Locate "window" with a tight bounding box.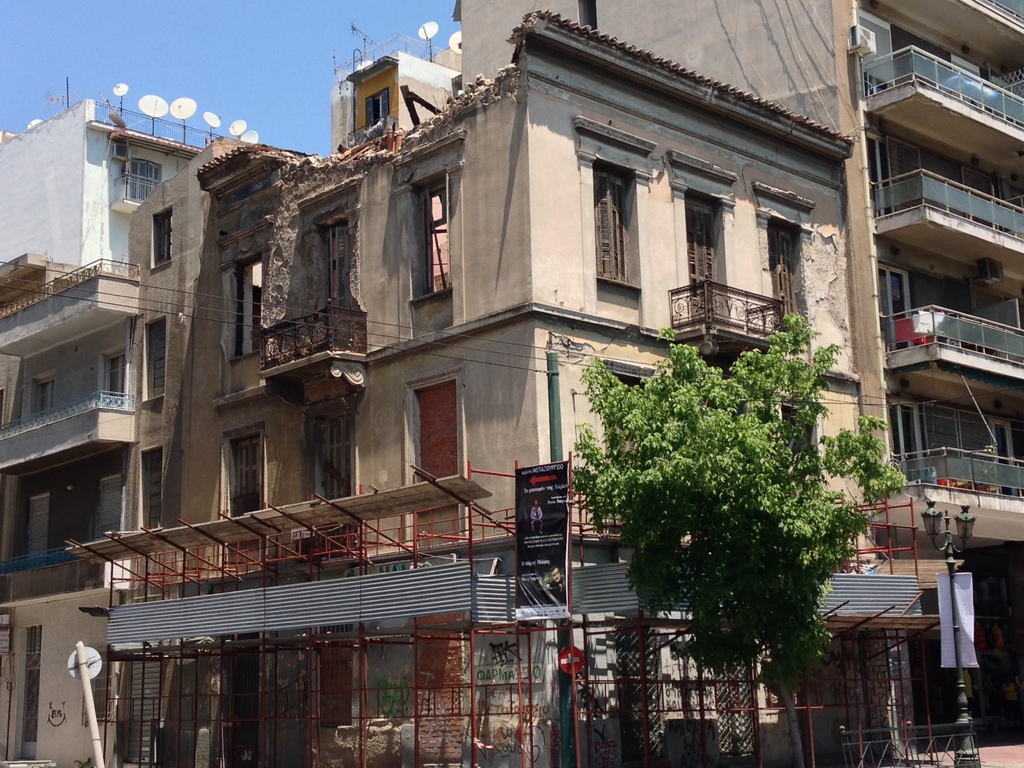
BBox(413, 189, 451, 292).
